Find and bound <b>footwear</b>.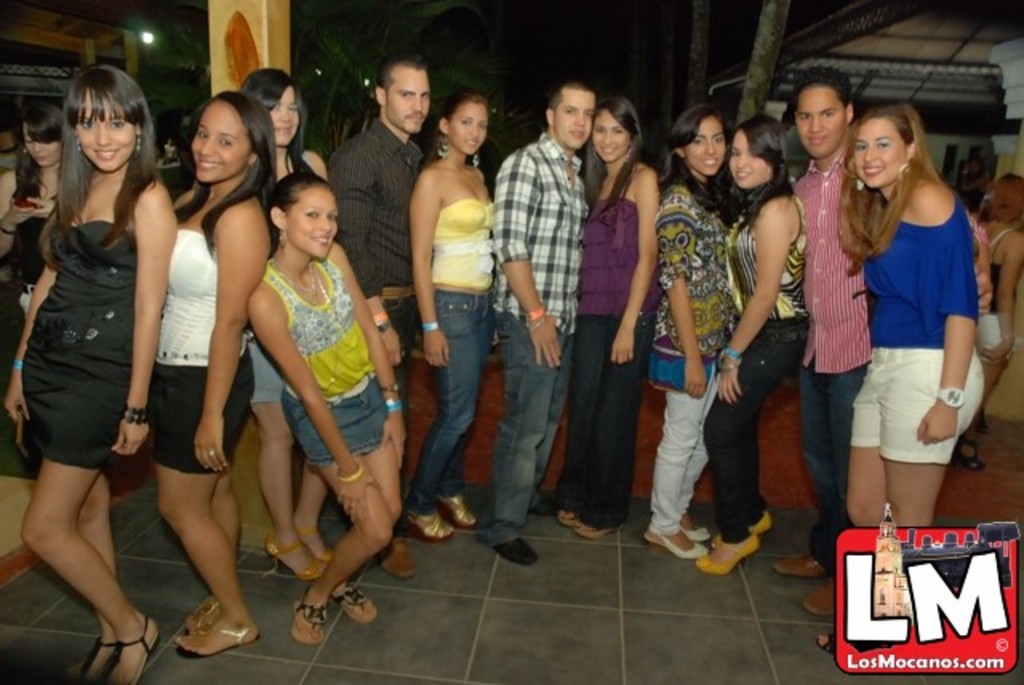
Bound: left=680, top=522, right=709, bottom=544.
